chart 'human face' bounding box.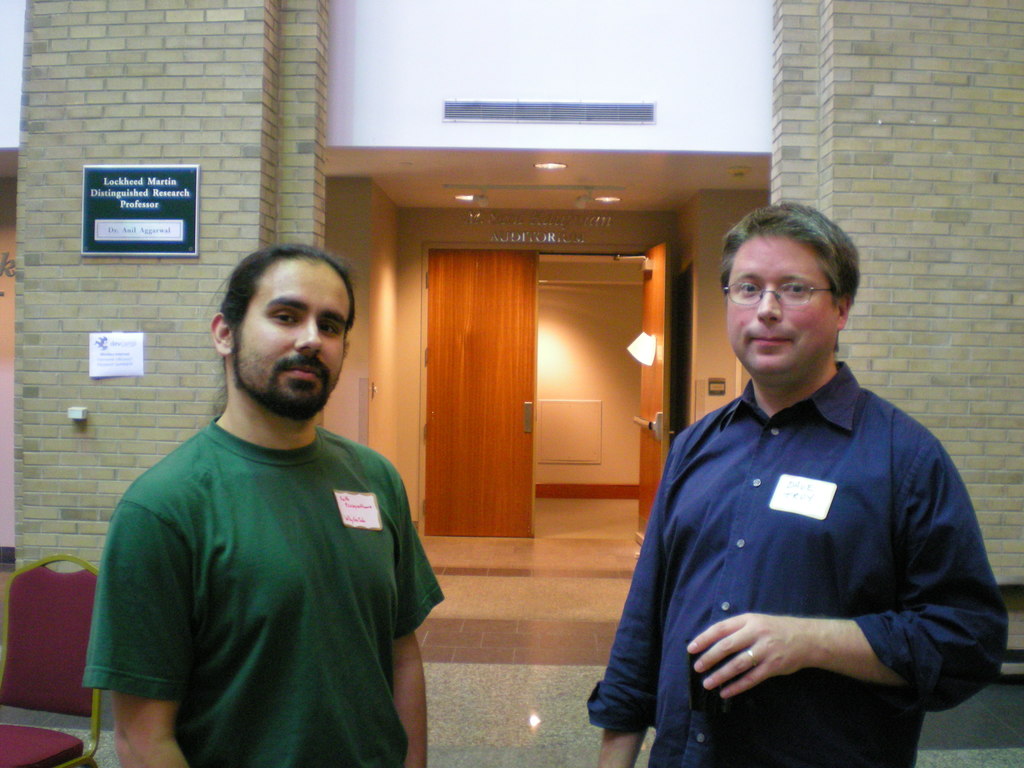
Charted: (234,259,352,412).
